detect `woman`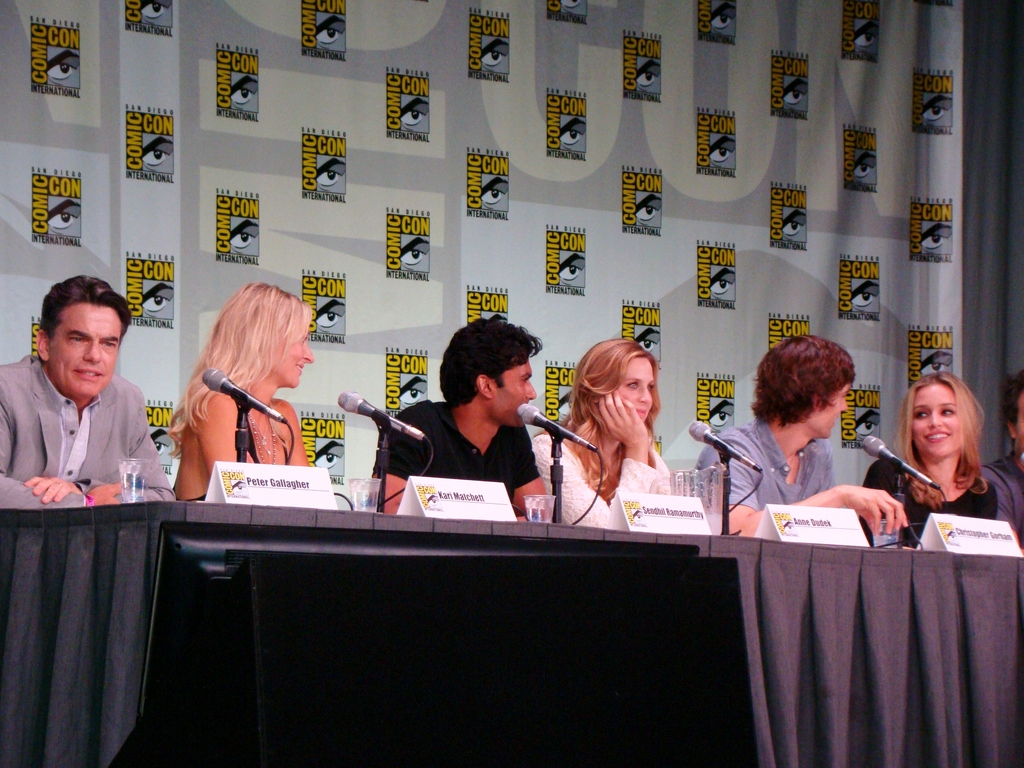
detection(165, 279, 313, 502)
